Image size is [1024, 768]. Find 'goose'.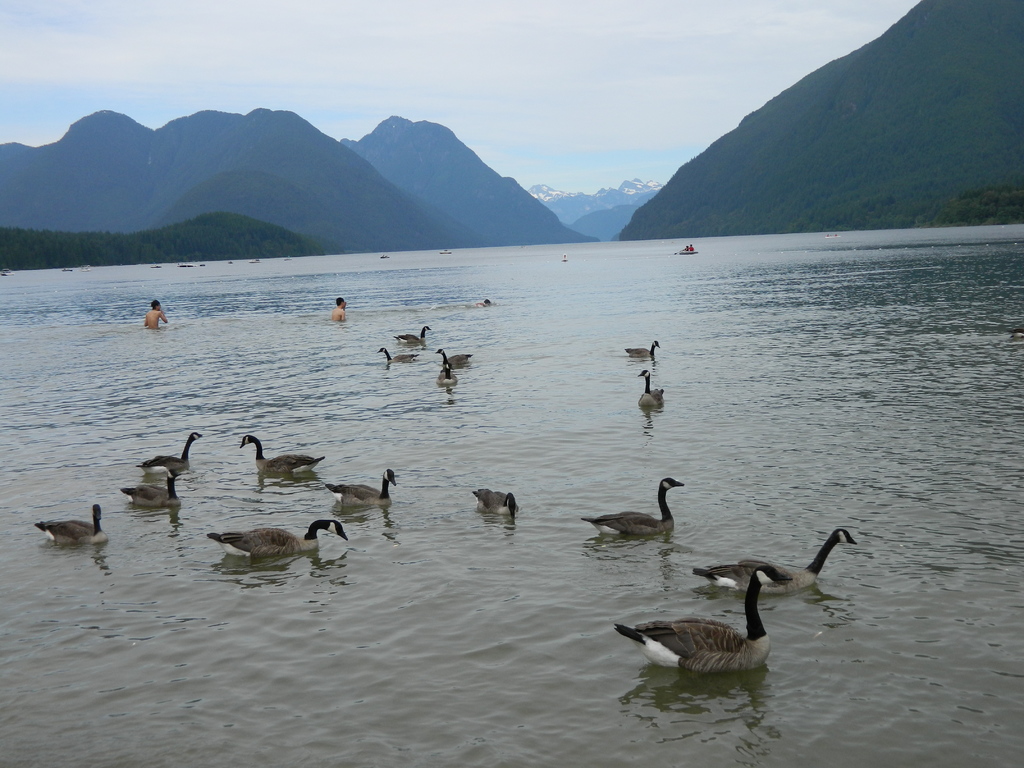
[436, 343, 476, 373].
